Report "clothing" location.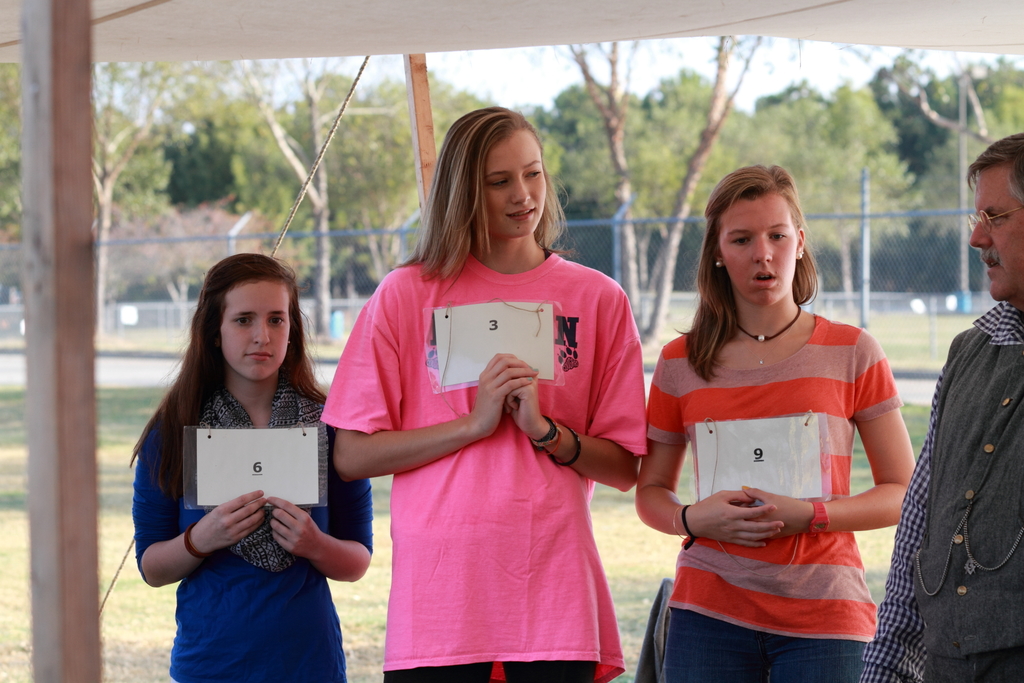
Report: l=861, t=301, r=1021, b=682.
